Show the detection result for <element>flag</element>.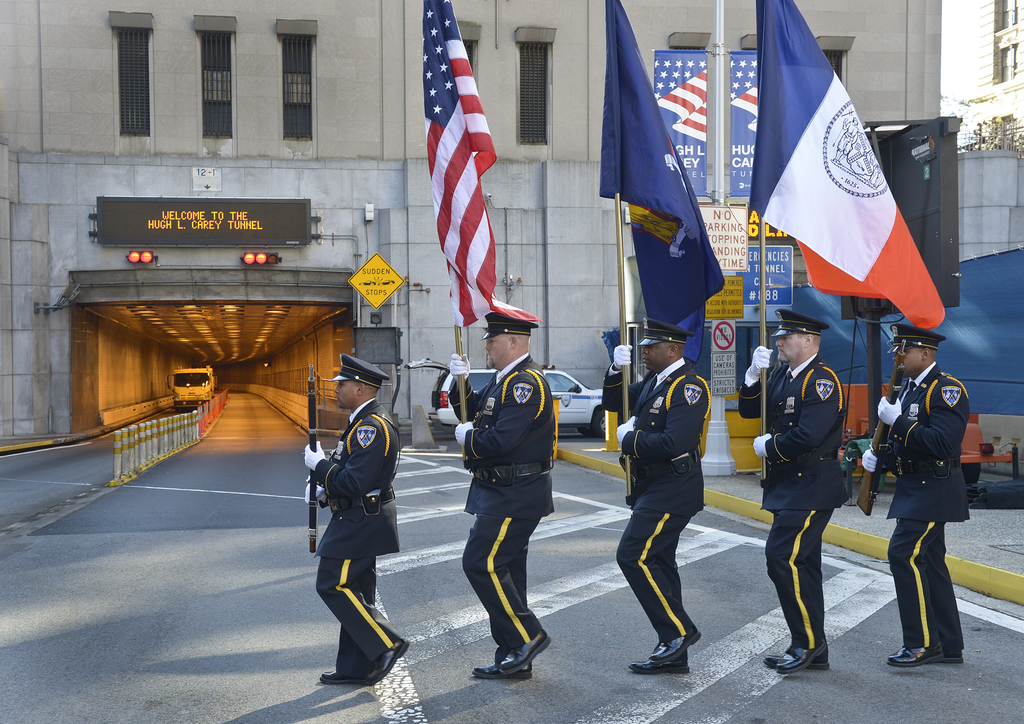
rect(593, 0, 724, 379).
